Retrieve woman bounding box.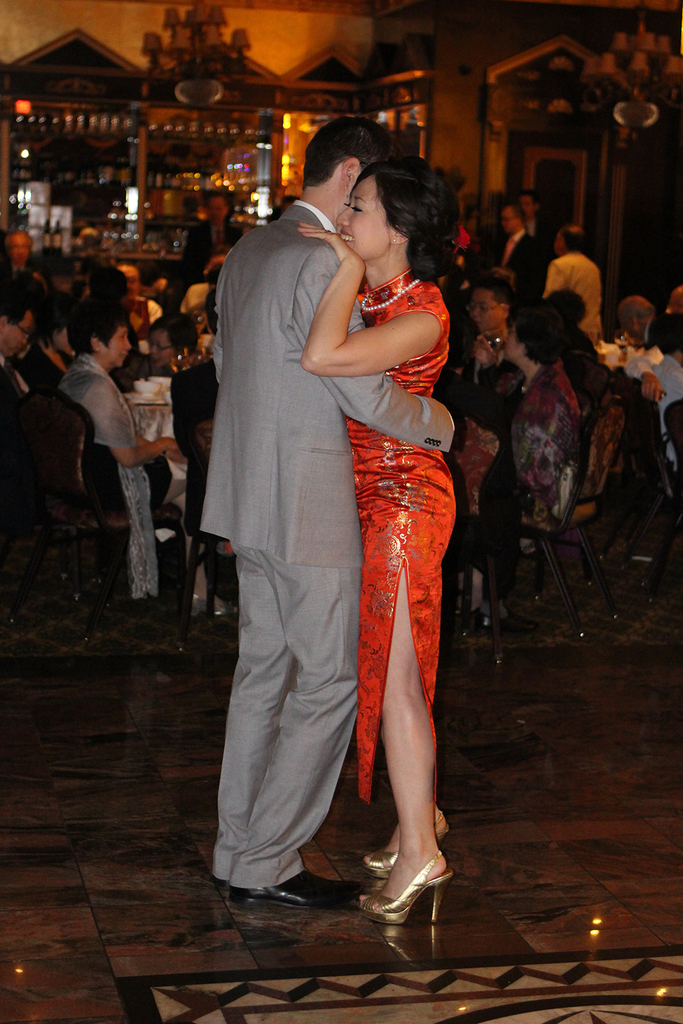
Bounding box: Rect(53, 294, 185, 609).
